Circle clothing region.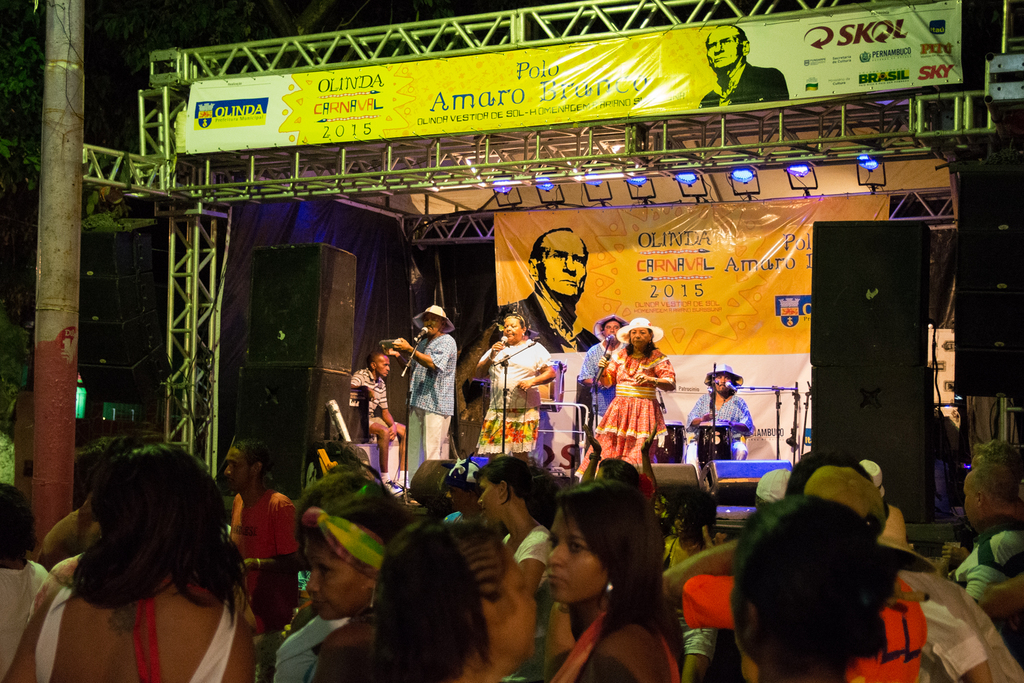
Region: box=[700, 62, 791, 109].
